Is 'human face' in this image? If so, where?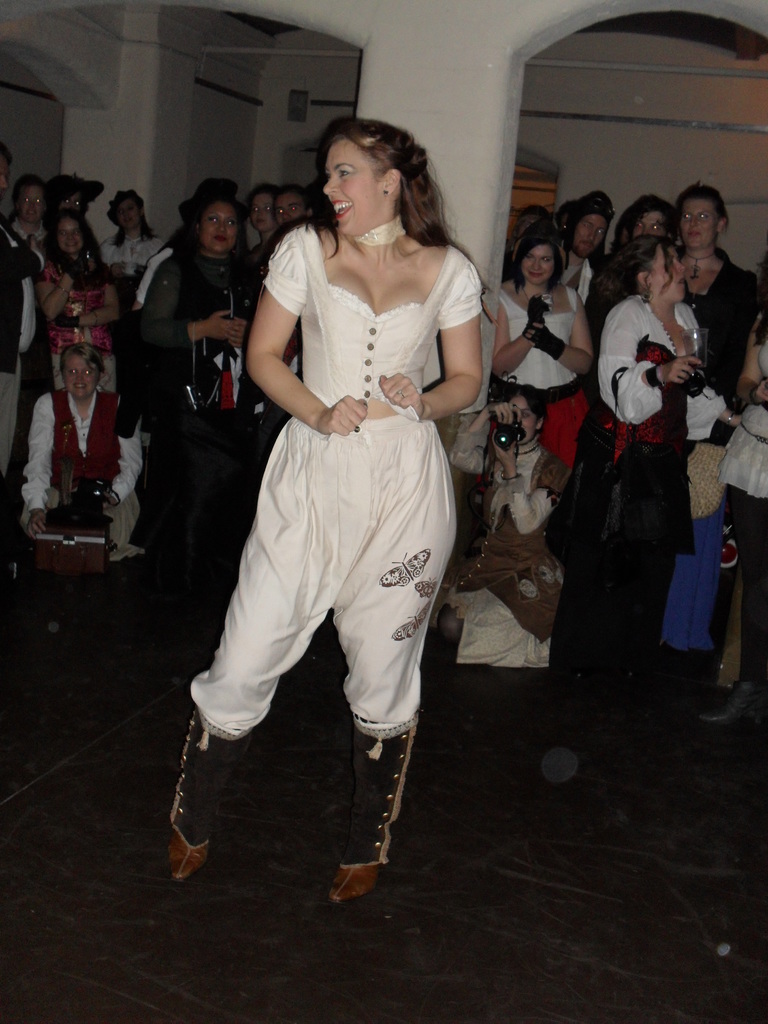
Yes, at {"left": 250, "top": 196, "right": 271, "bottom": 234}.
